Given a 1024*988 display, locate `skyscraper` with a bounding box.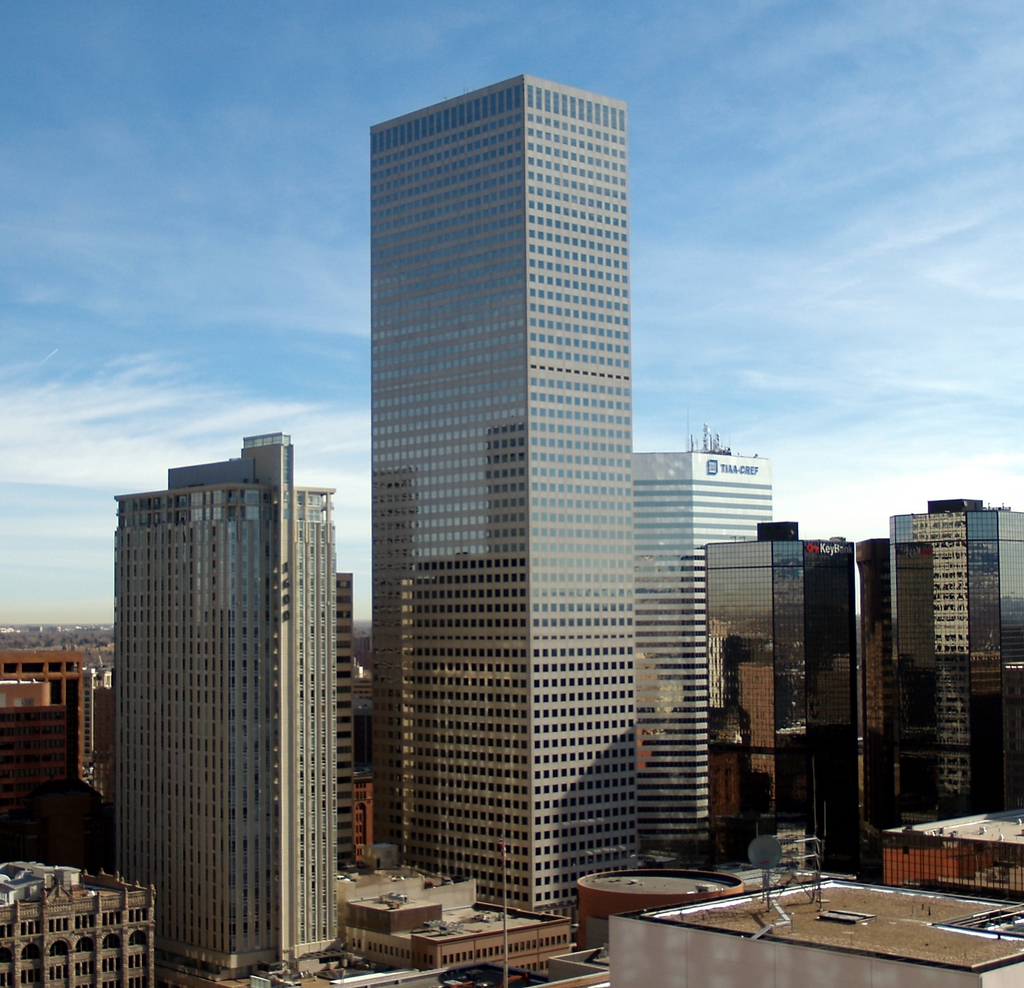
Located: {"left": 372, "top": 74, "right": 648, "bottom": 921}.
